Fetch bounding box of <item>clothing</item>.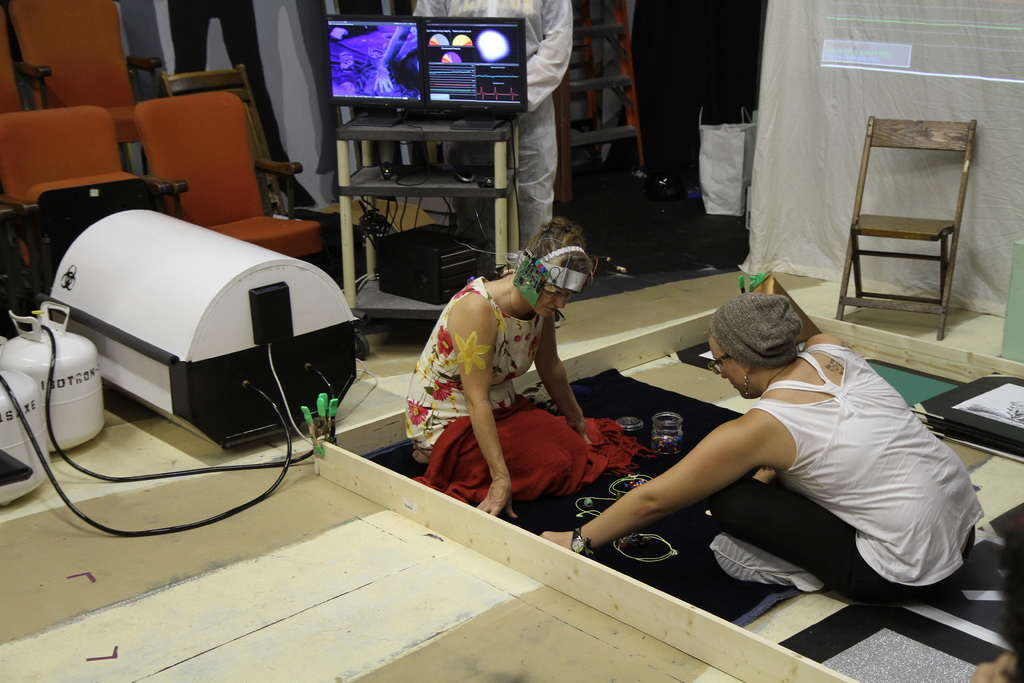
Bbox: <bbox>409, 274, 645, 509</bbox>.
